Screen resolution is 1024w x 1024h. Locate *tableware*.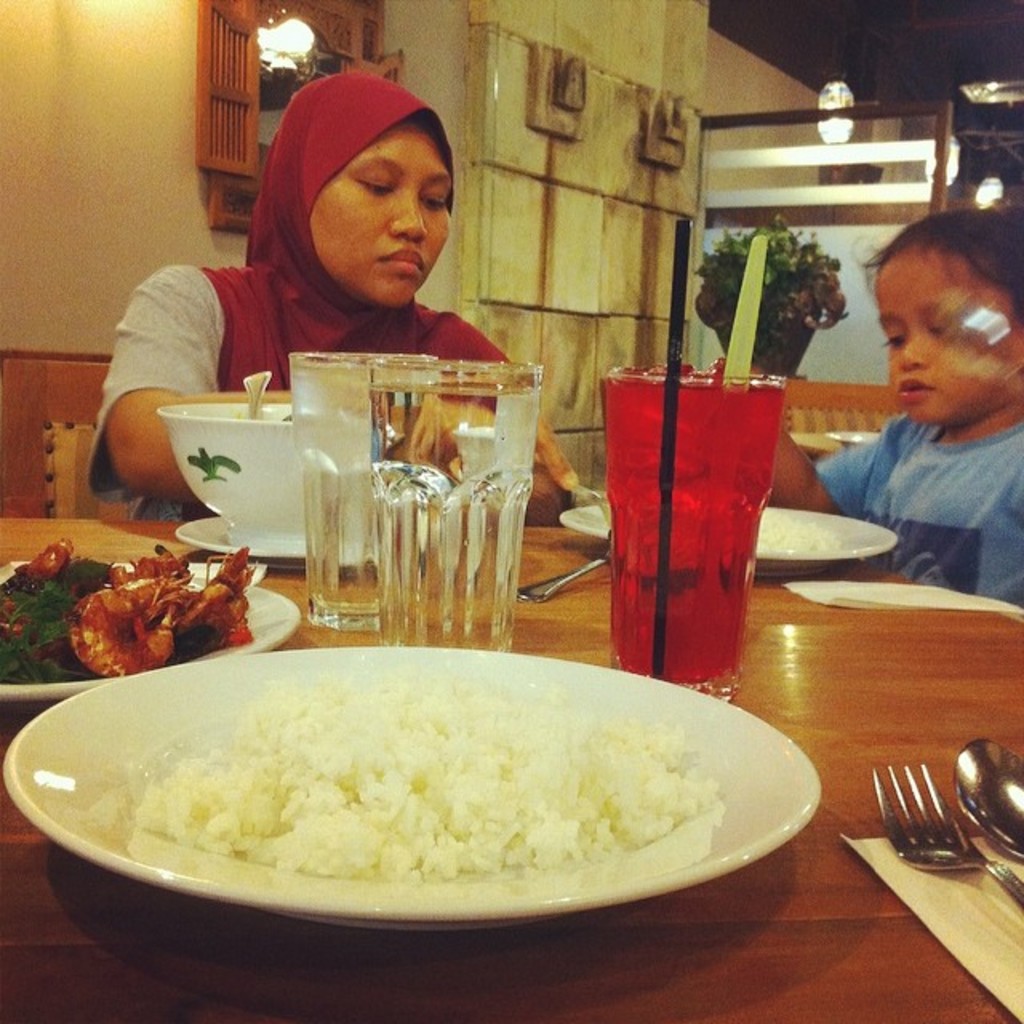
detection(147, 390, 365, 546).
